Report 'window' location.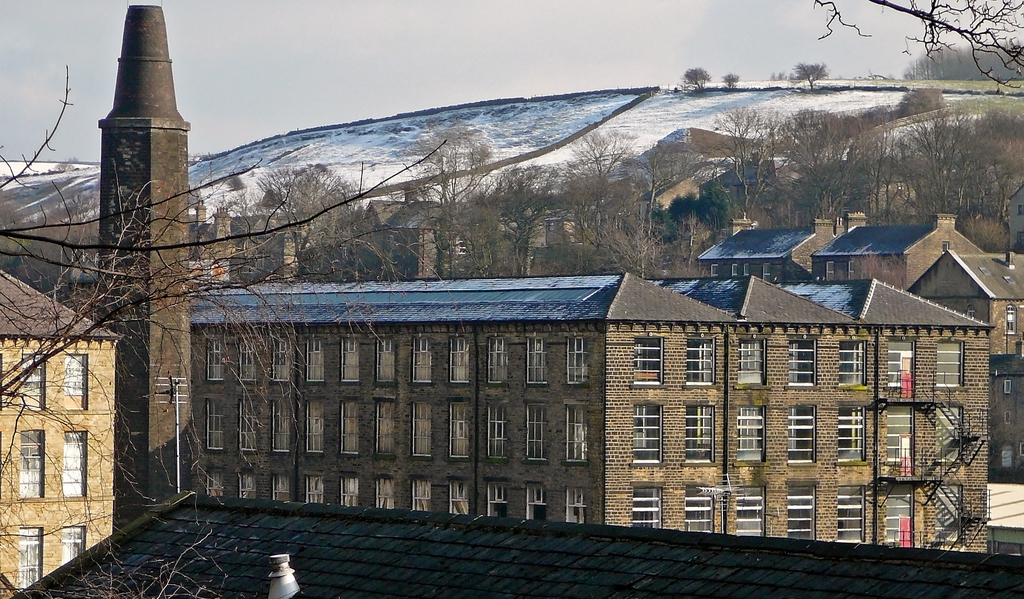
Report: (left=840, top=345, right=870, bottom=394).
